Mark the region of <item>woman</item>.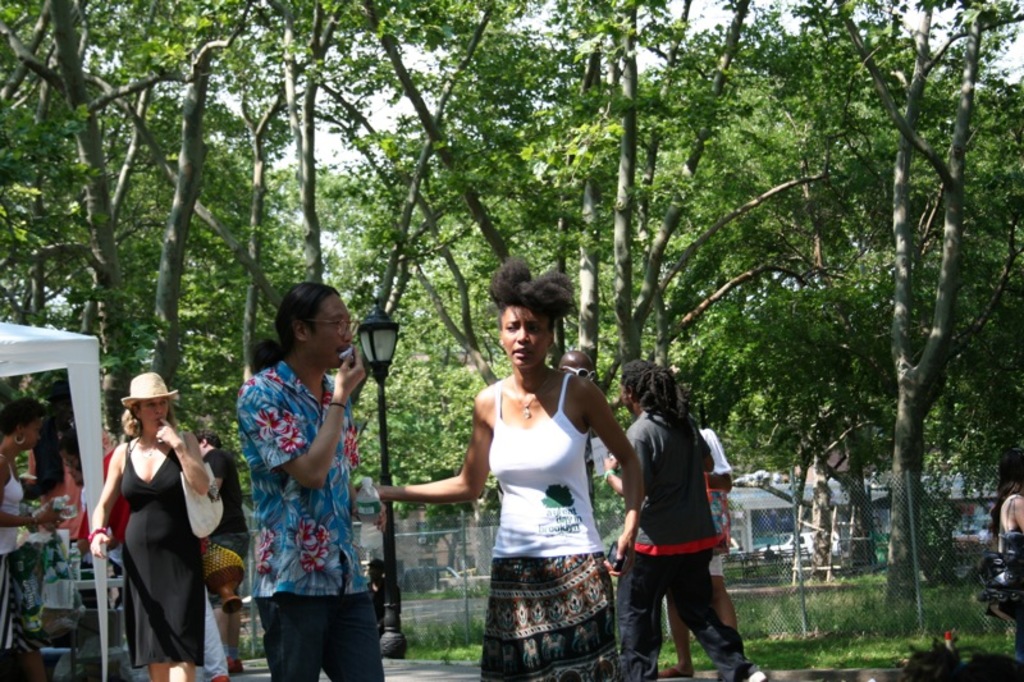
Region: [x1=0, y1=383, x2=56, y2=665].
